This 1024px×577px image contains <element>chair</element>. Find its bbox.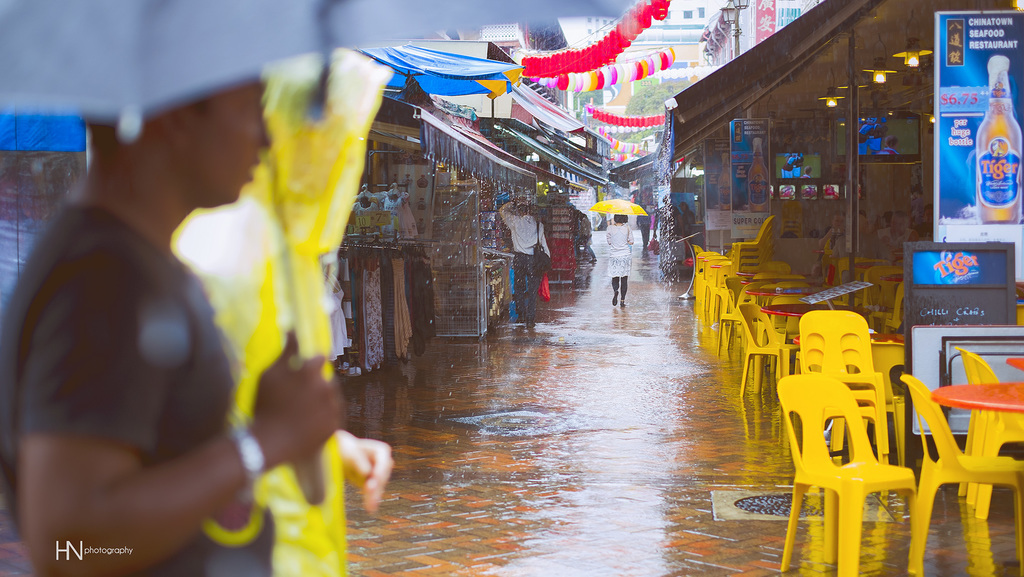
select_region(909, 375, 1023, 576).
